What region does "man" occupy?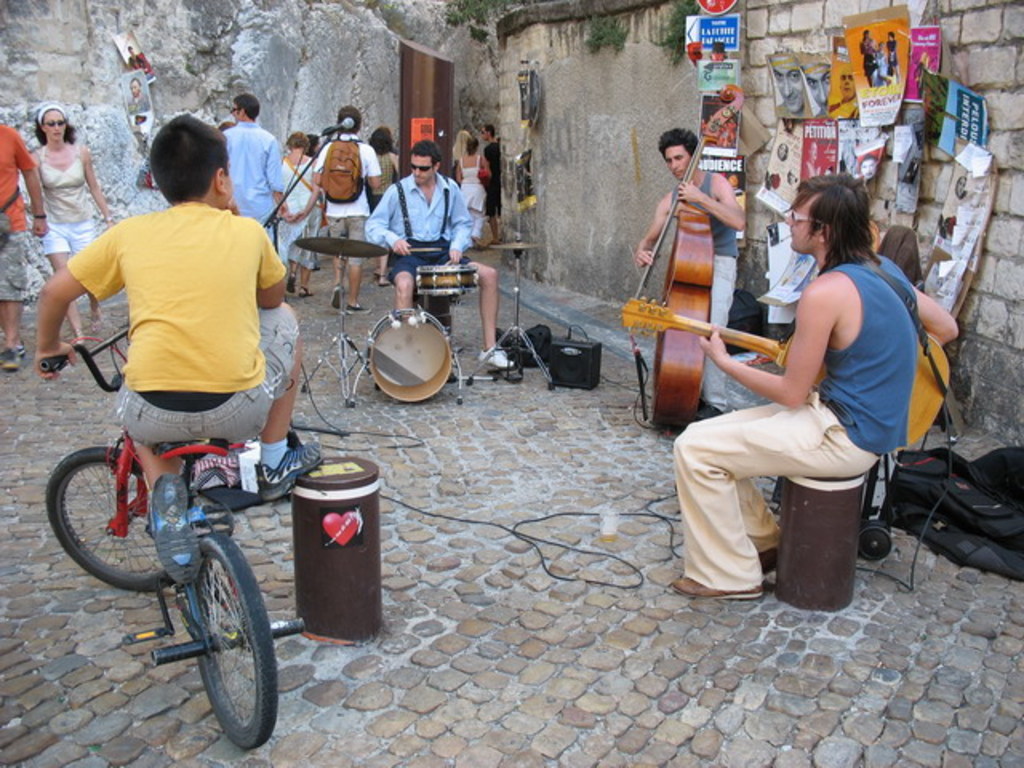
l=219, t=90, r=291, b=246.
